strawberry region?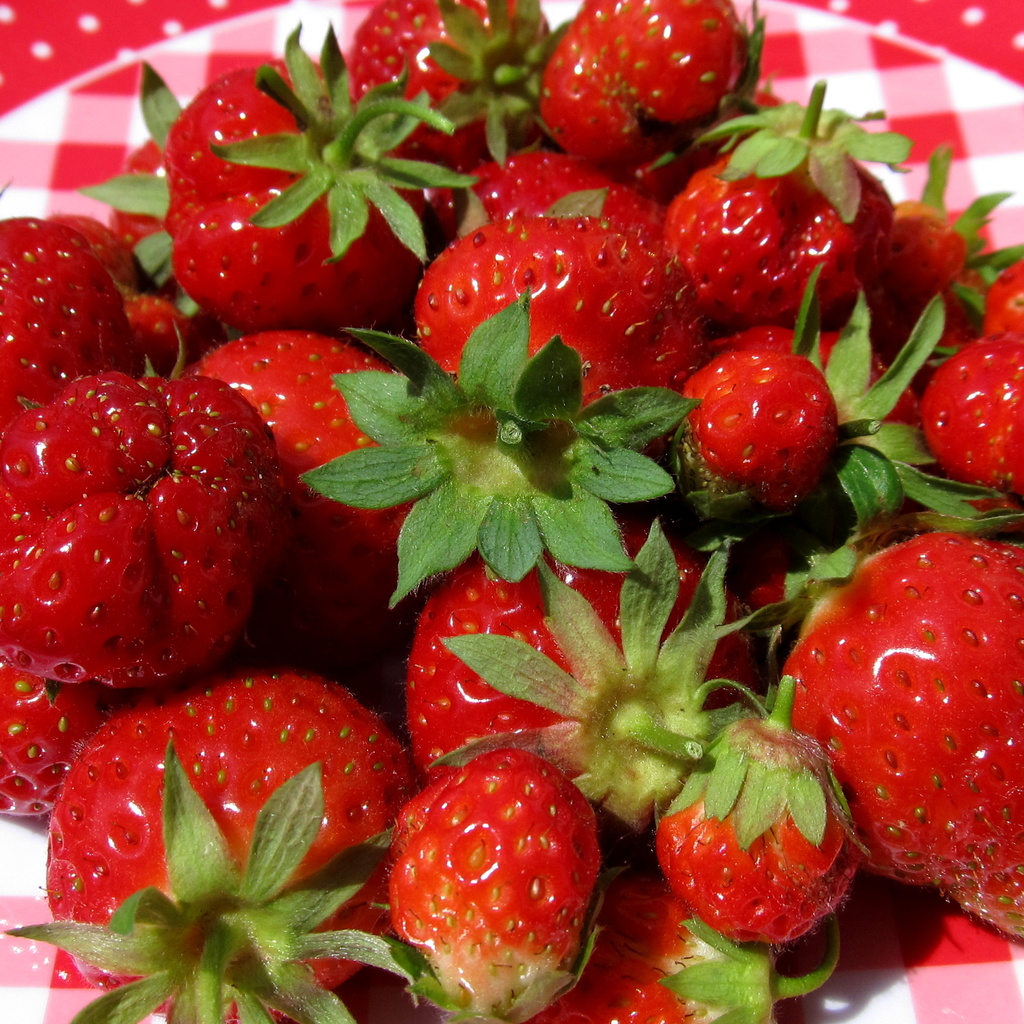
<region>588, 878, 849, 1023</region>
